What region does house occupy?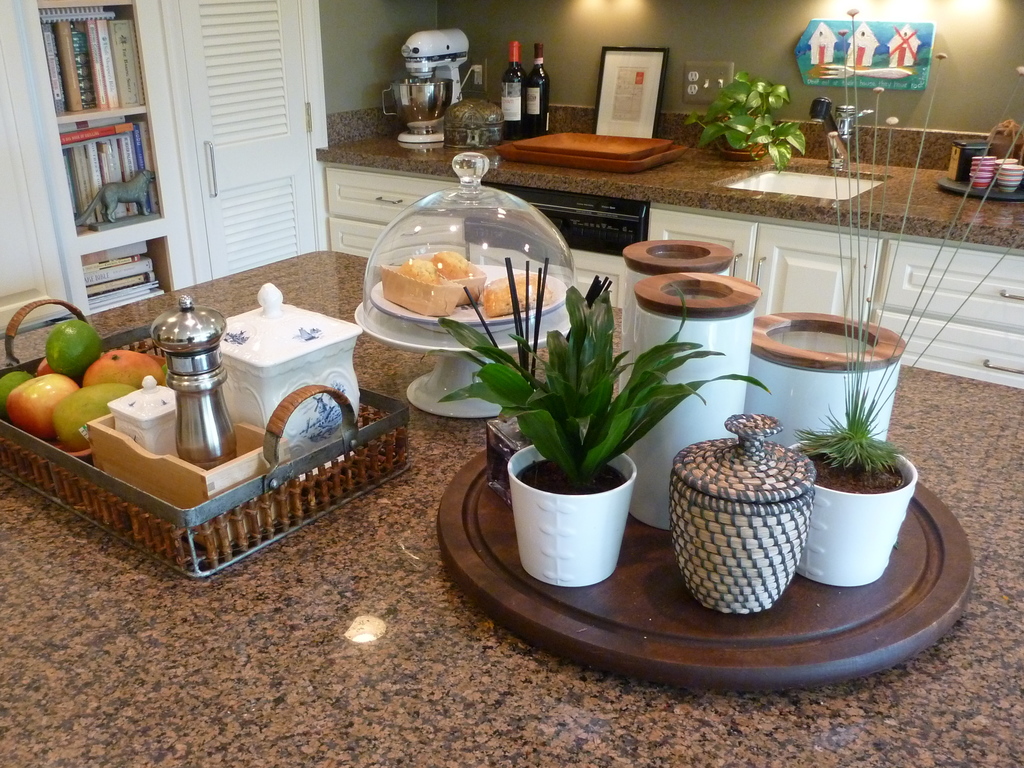
<bbox>0, 0, 1023, 767</bbox>.
